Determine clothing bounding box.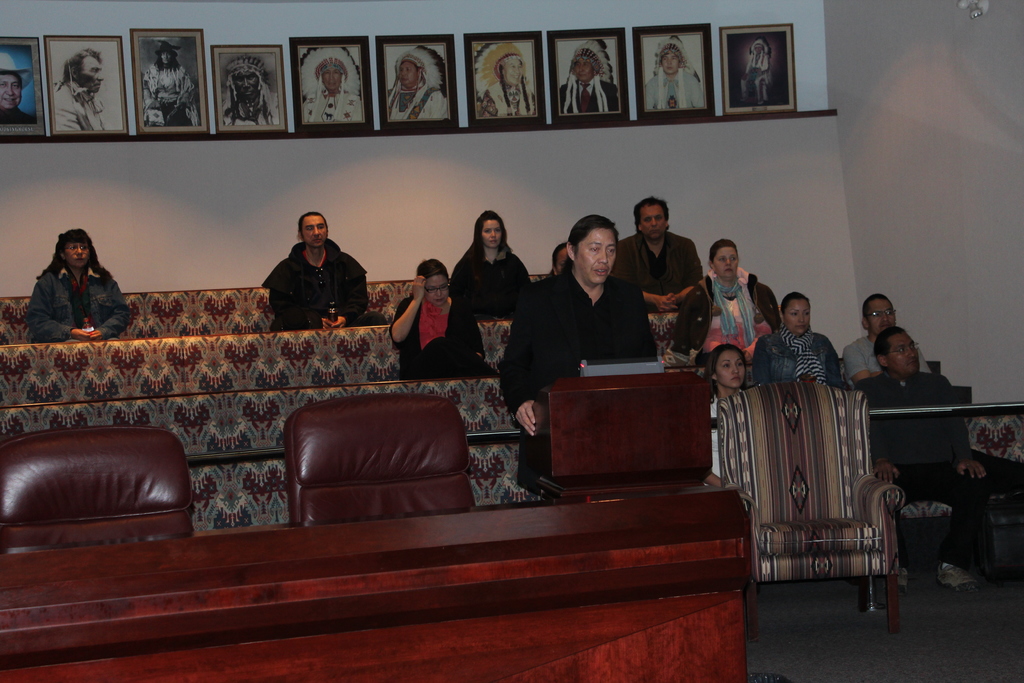
Determined: left=0, top=105, right=35, bottom=126.
